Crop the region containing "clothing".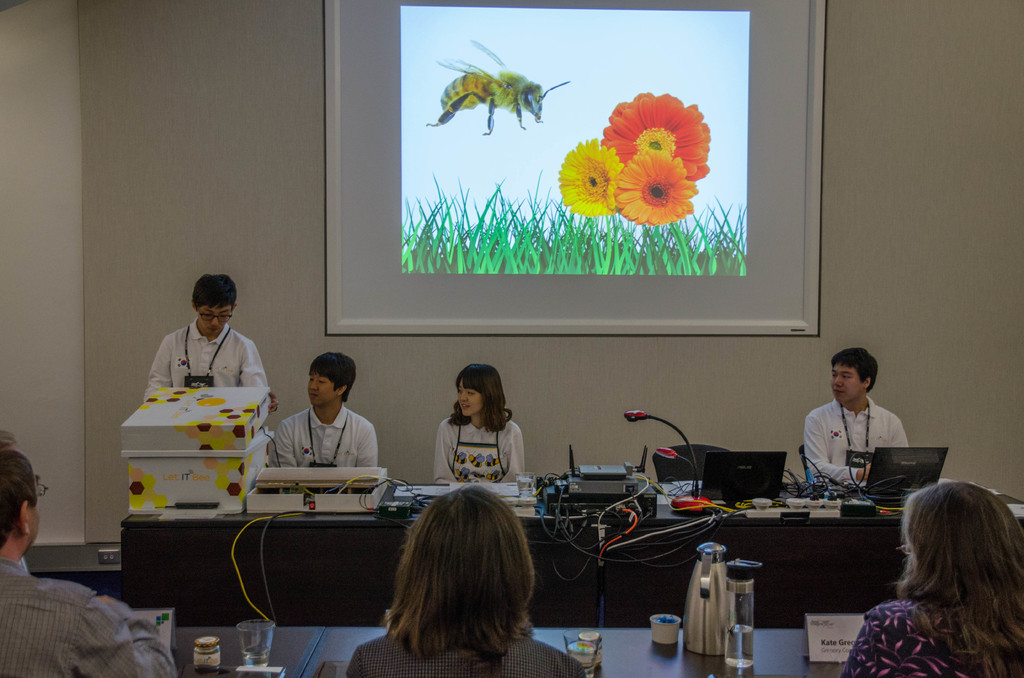
Crop region: box=[271, 405, 383, 471].
